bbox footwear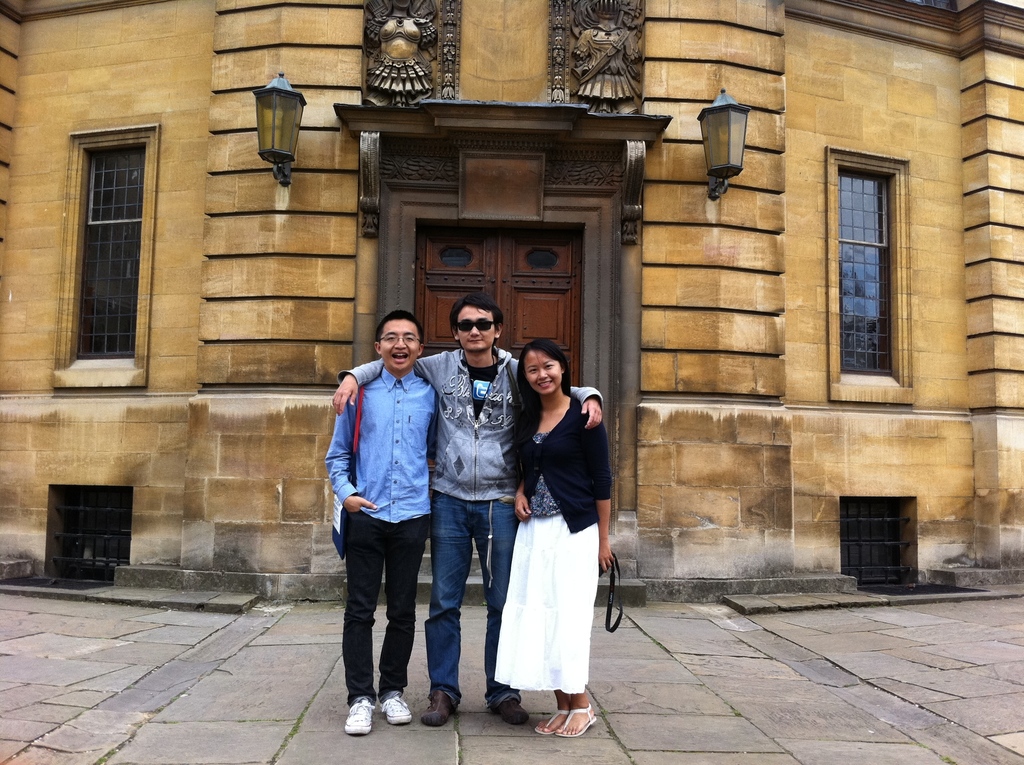
<box>496,693,529,727</box>
